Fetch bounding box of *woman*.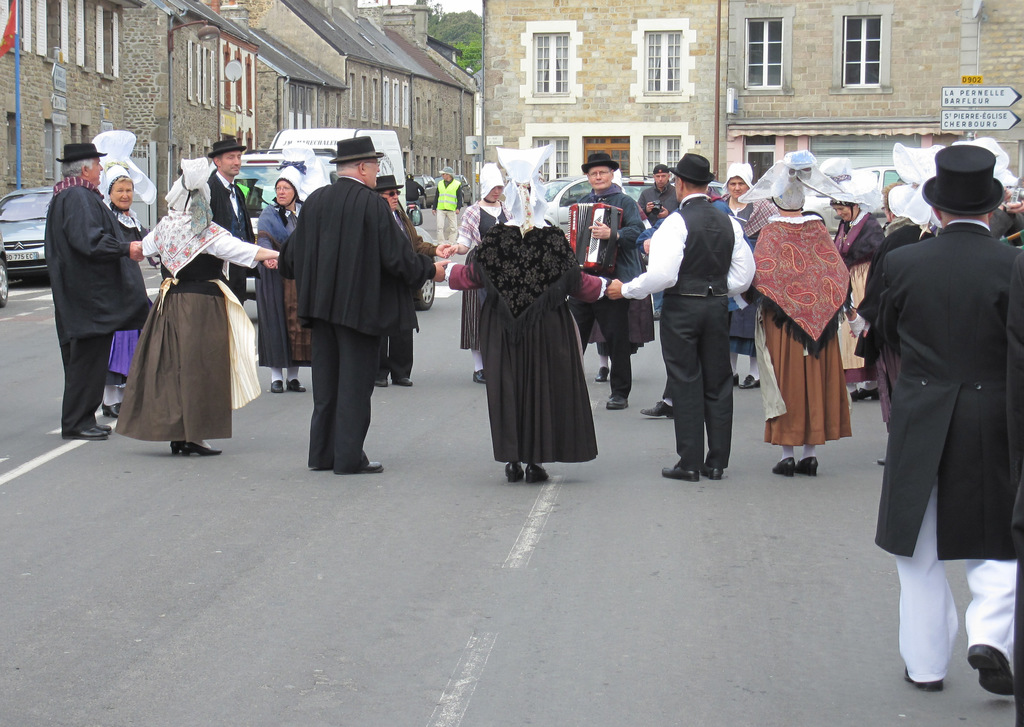
Bbox: left=95, top=128, right=157, bottom=415.
